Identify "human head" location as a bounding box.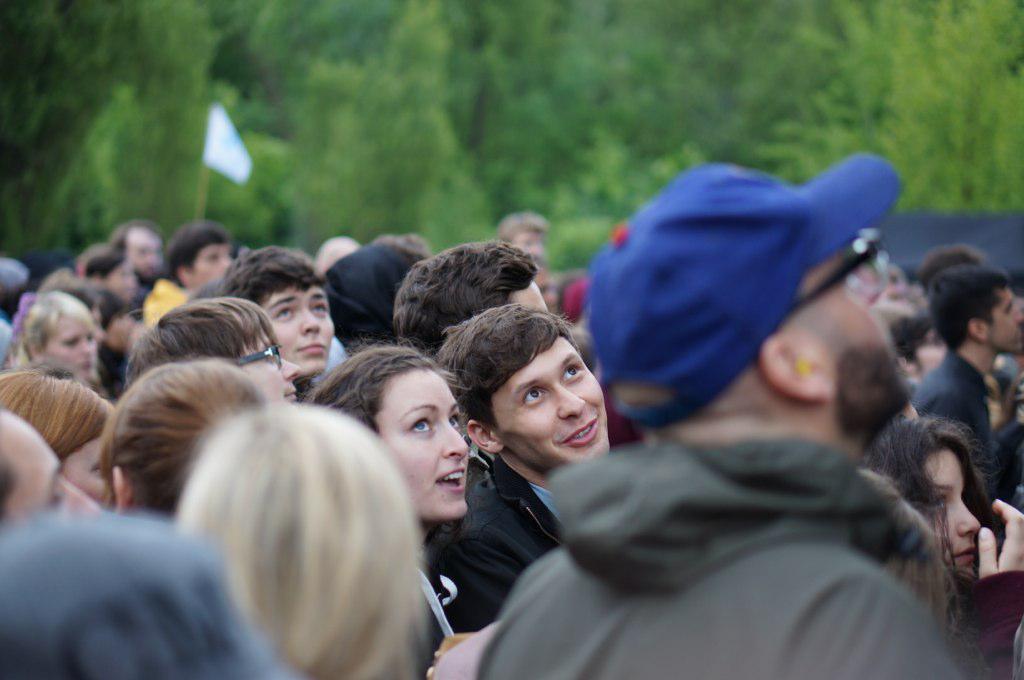
x1=47 y1=277 x2=106 y2=345.
